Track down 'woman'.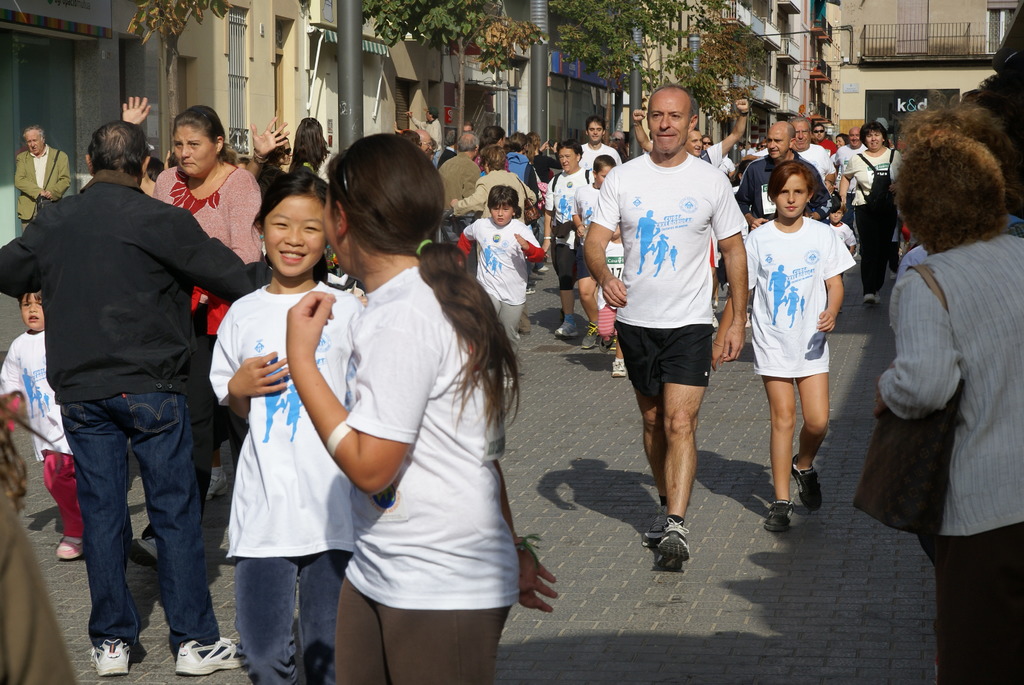
Tracked to box(123, 105, 269, 557).
